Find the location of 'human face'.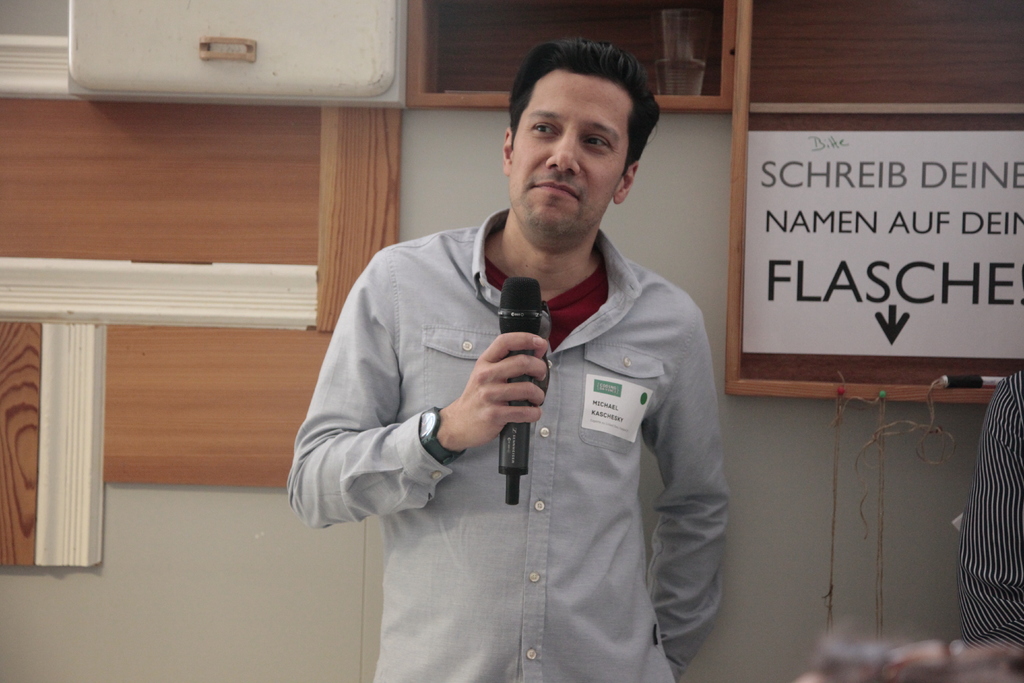
Location: [504, 74, 615, 238].
